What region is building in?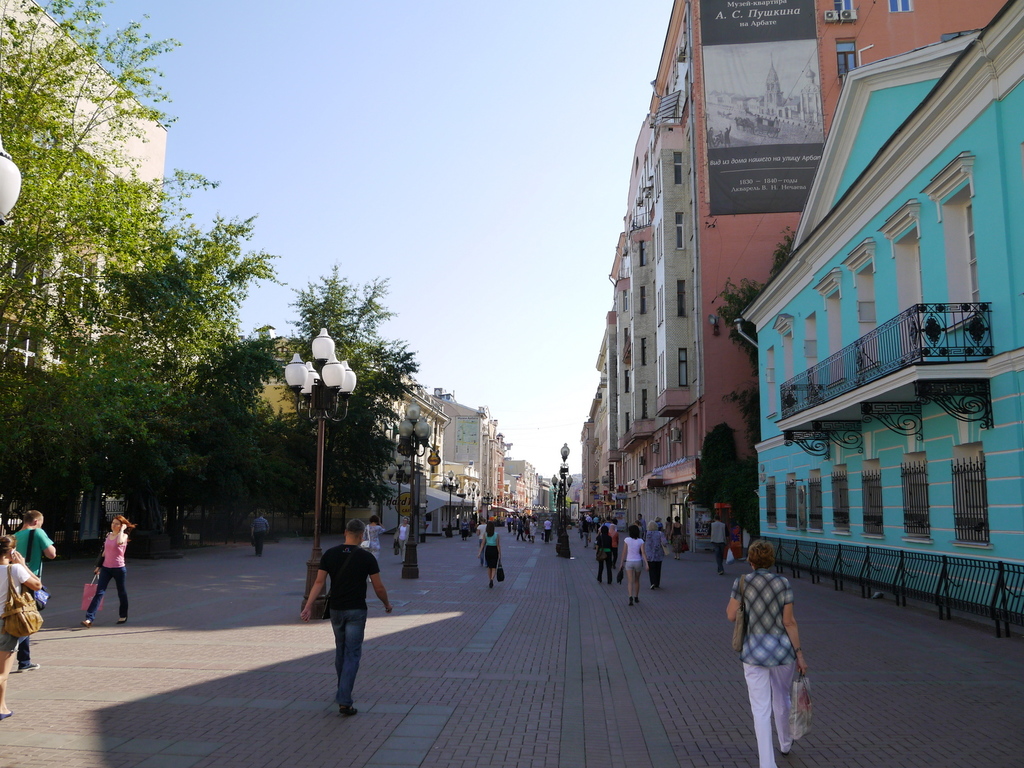
bbox=(0, 0, 173, 384).
